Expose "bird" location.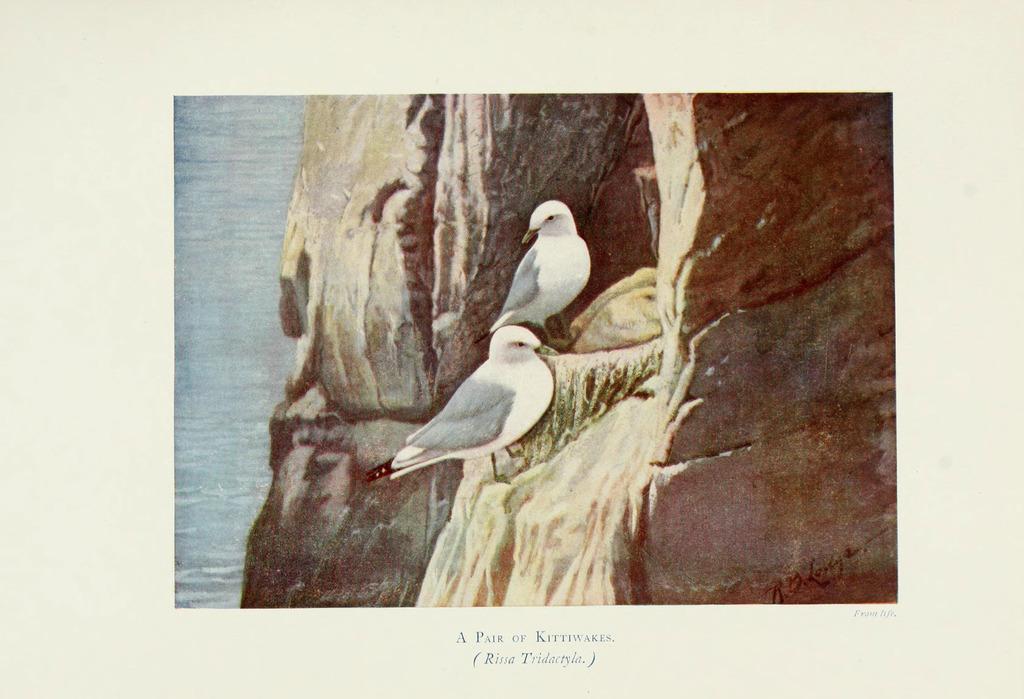
Exposed at {"x1": 492, "y1": 202, "x2": 589, "y2": 332}.
